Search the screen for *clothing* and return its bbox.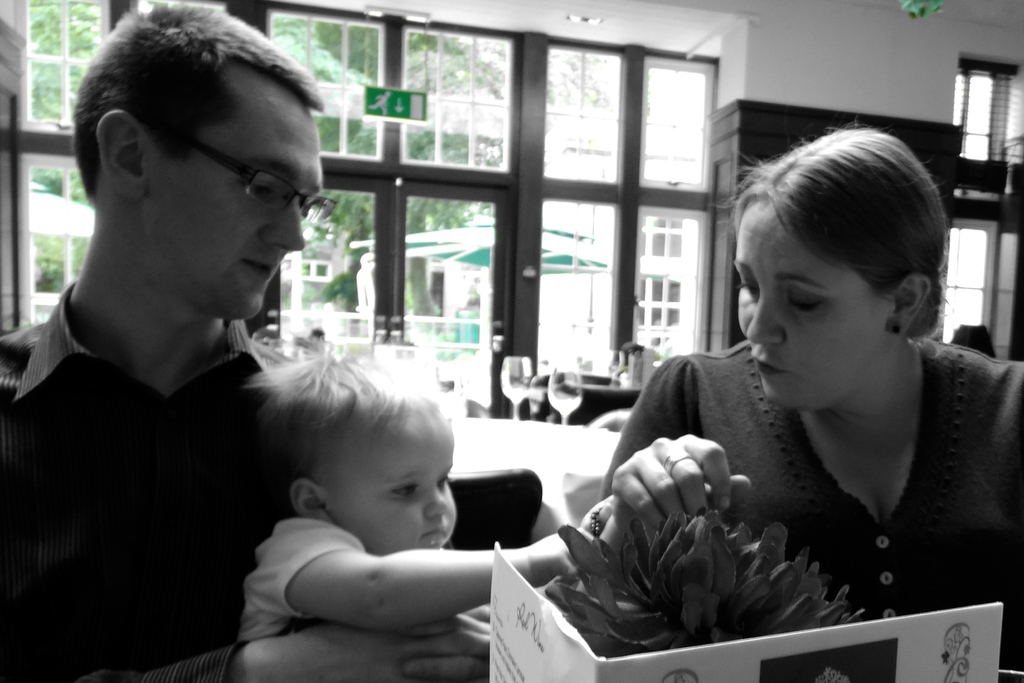
Found: region(237, 486, 365, 646).
